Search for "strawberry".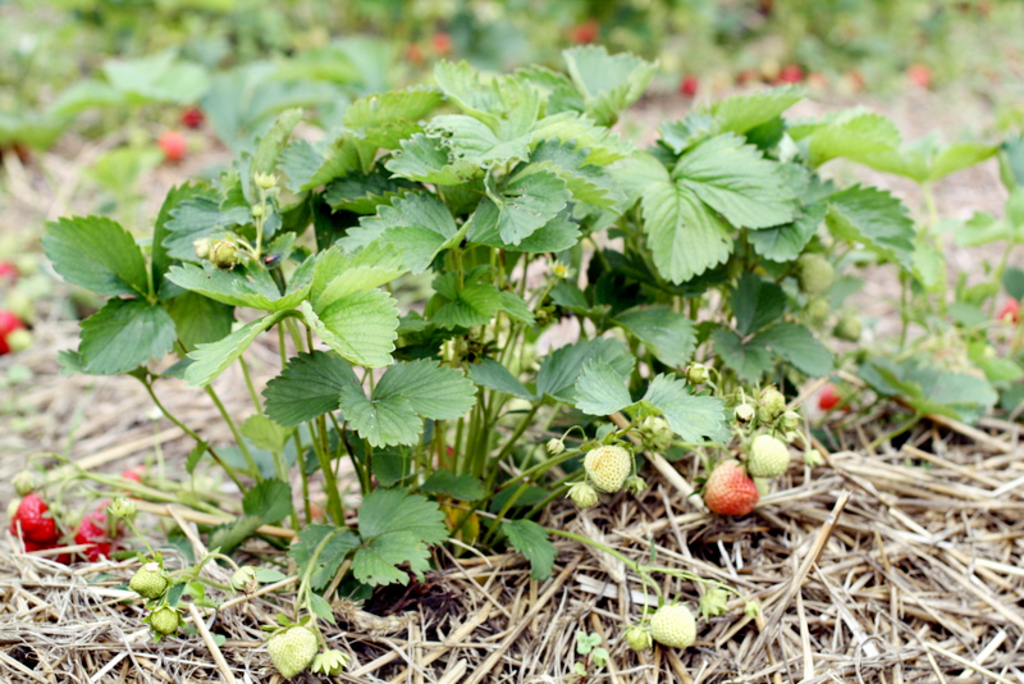
Found at [x1=4, y1=487, x2=55, y2=552].
